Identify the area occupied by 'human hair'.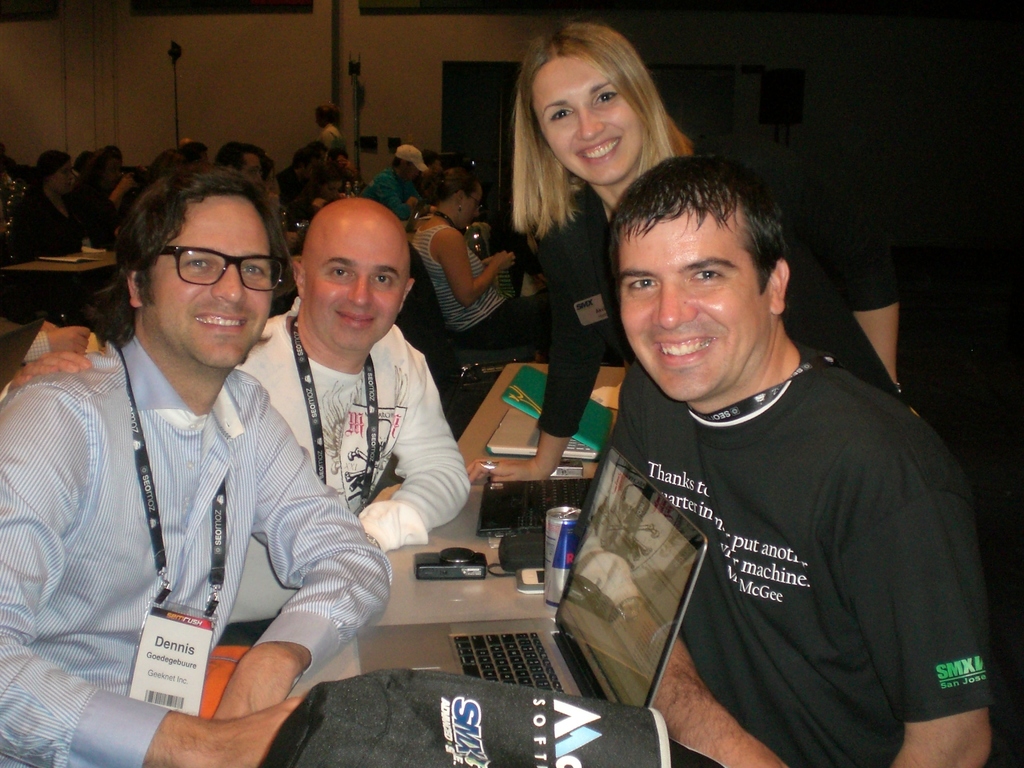
Area: [68, 151, 88, 177].
